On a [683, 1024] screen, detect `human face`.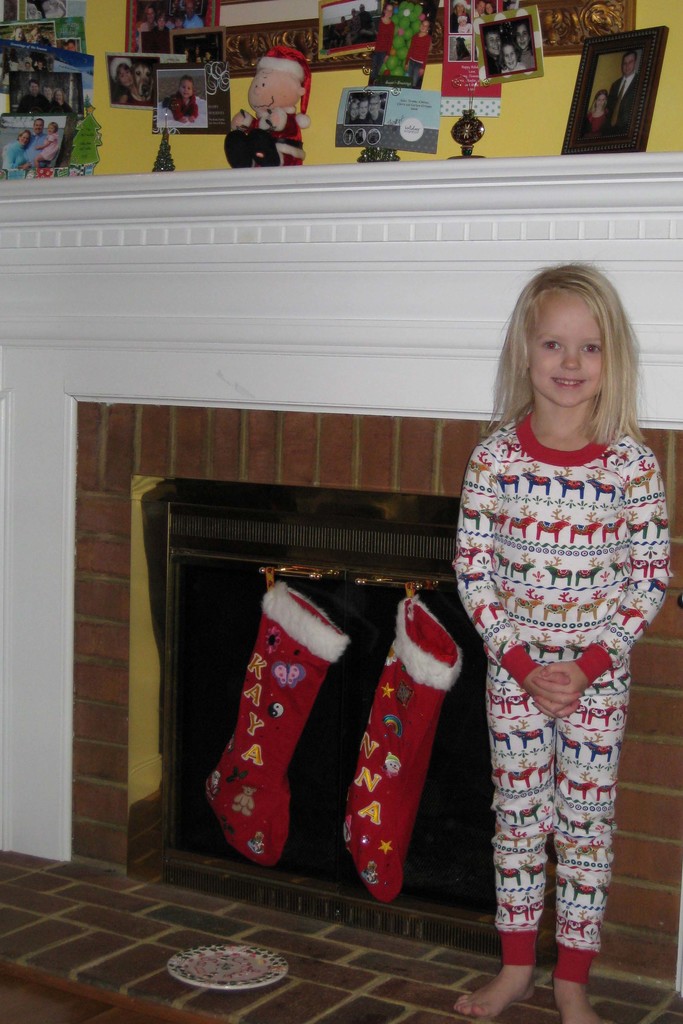
region(194, 56, 203, 64).
